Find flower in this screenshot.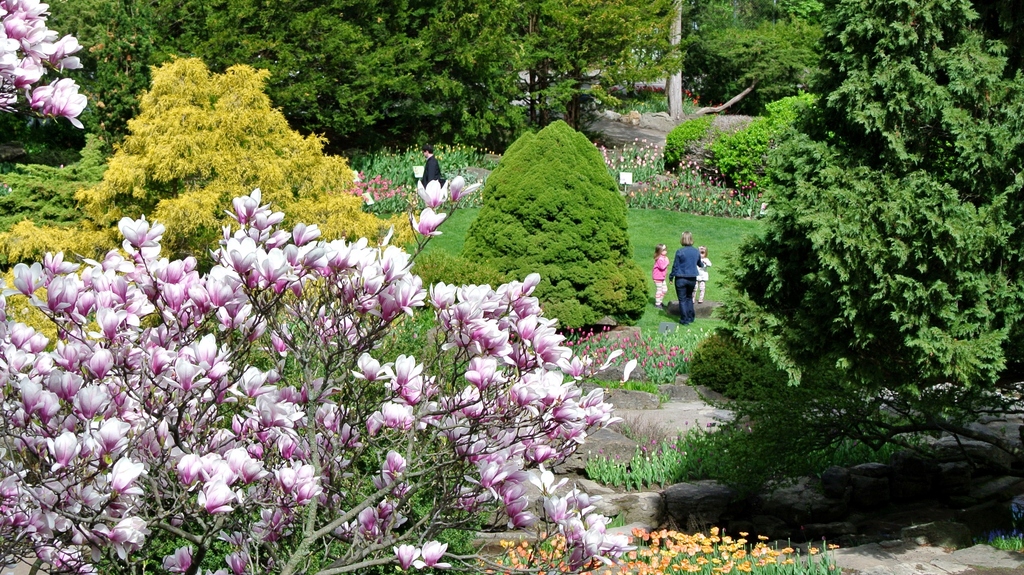
The bounding box for flower is bbox(442, 170, 483, 204).
